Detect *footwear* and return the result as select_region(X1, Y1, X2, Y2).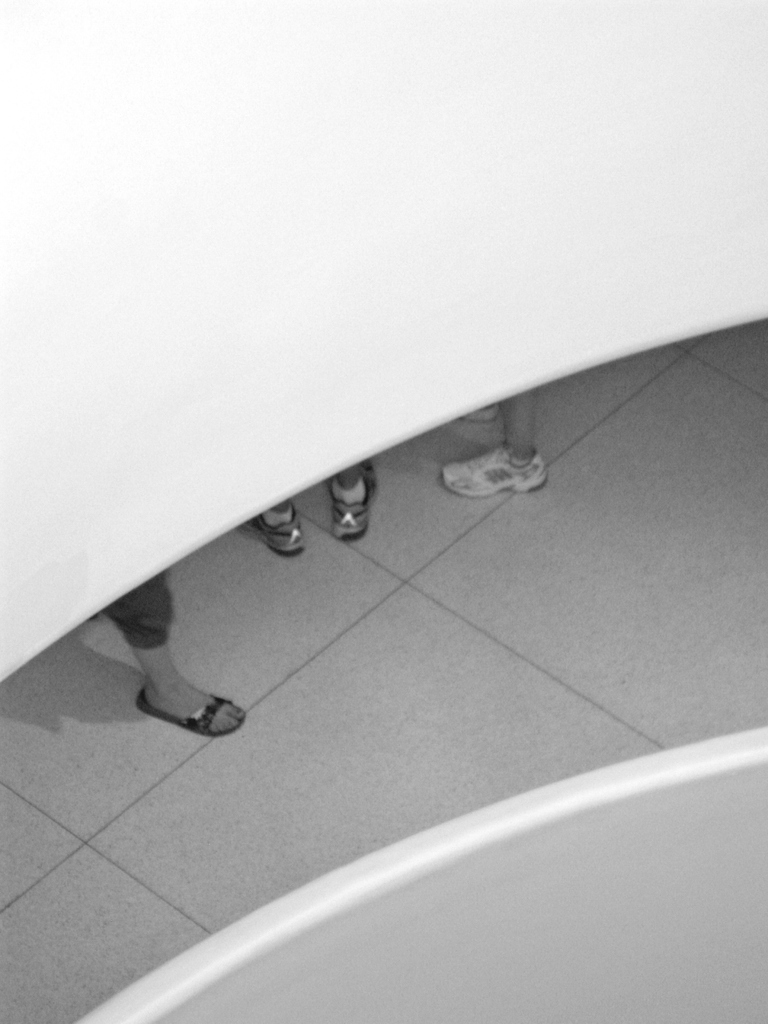
select_region(445, 444, 557, 495).
